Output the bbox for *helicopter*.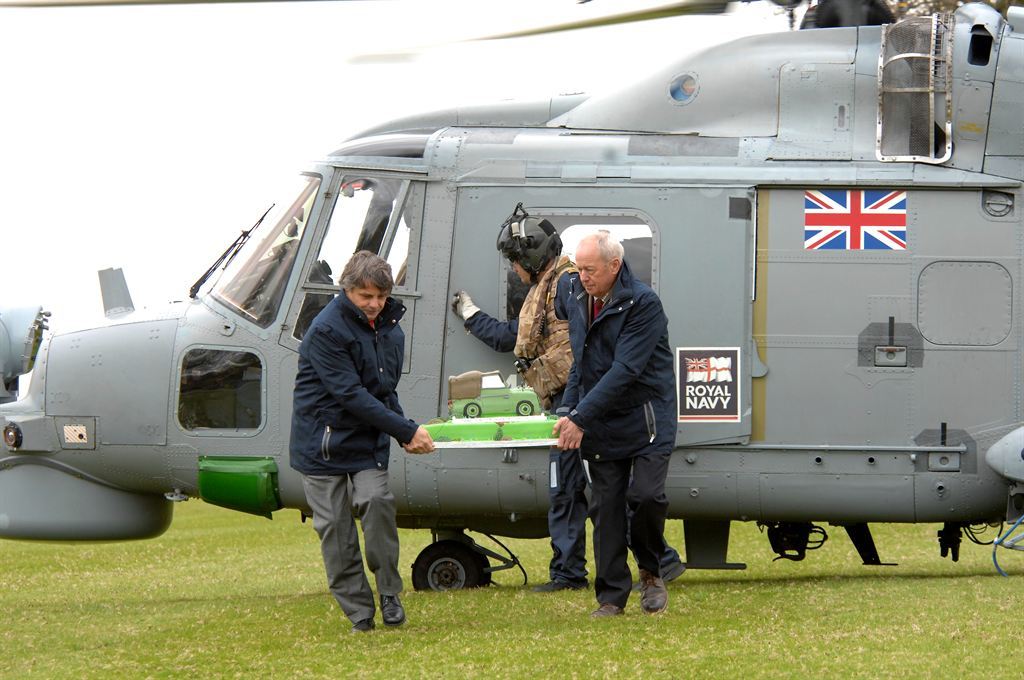
[left=0, top=0, right=1023, bottom=645].
